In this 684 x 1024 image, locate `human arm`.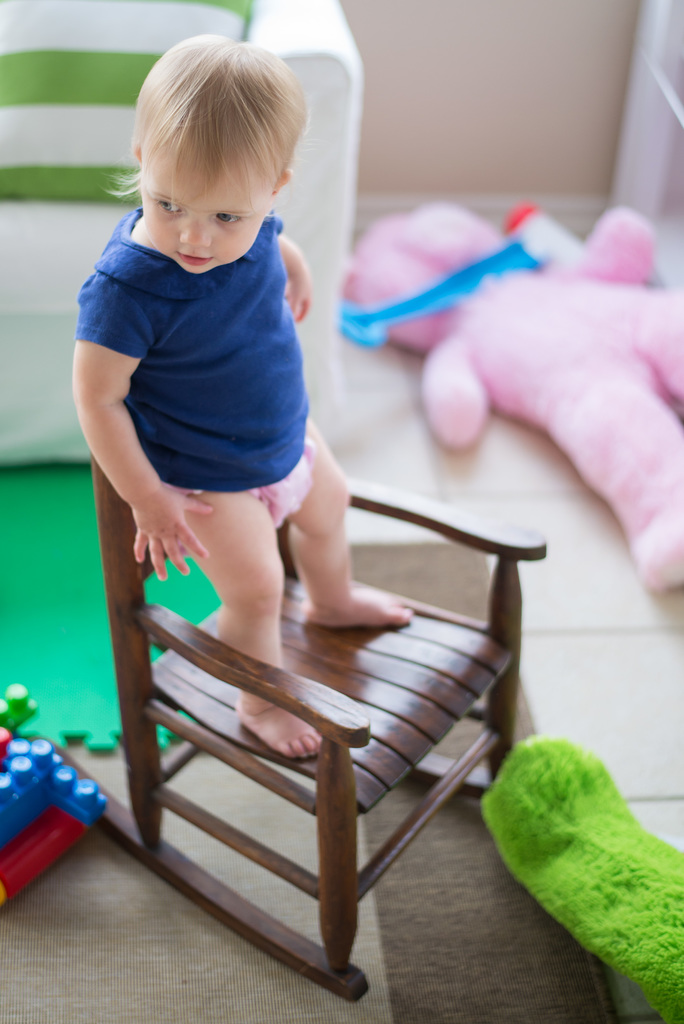
Bounding box: BBox(70, 267, 168, 564).
